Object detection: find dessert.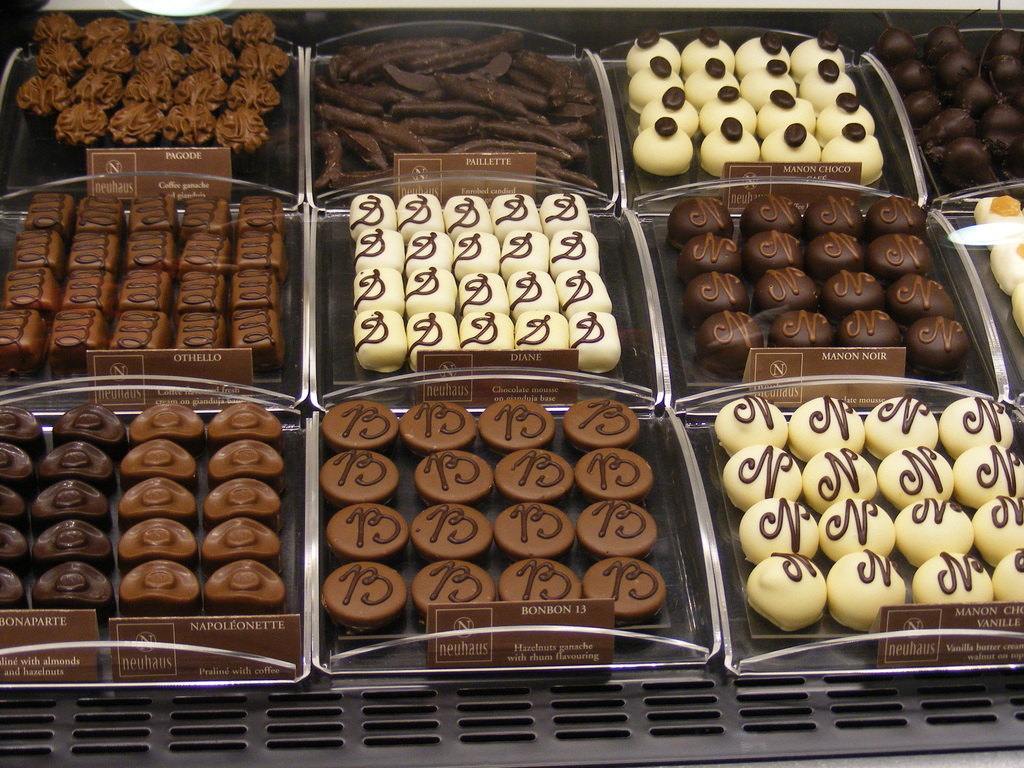
(561, 278, 611, 316).
